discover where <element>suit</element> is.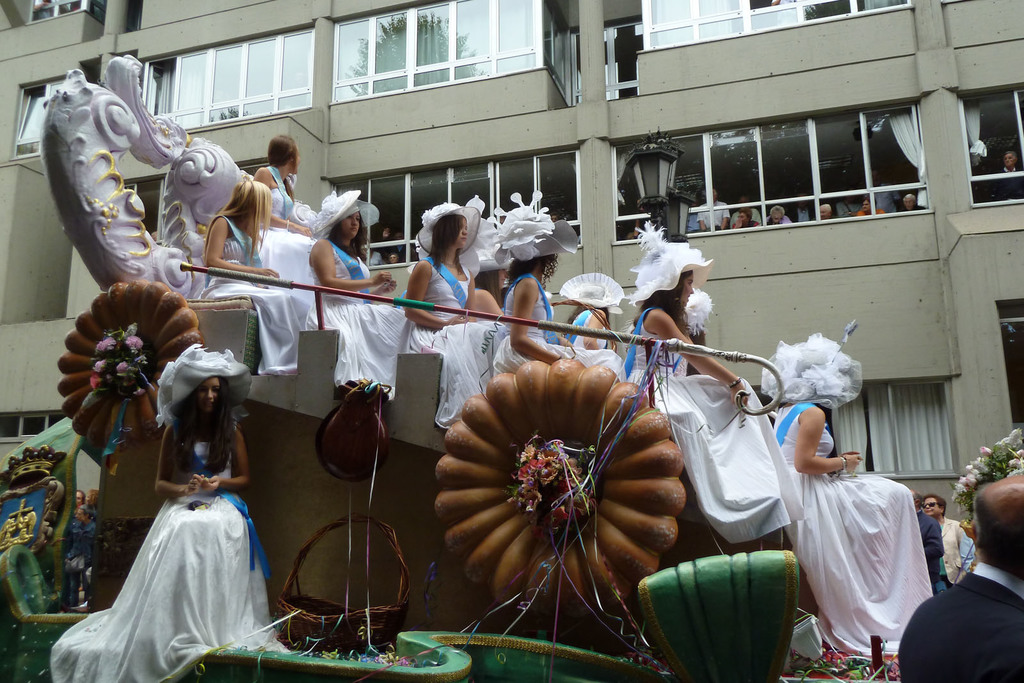
Discovered at x1=899, y1=574, x2=1023, y2=682.
